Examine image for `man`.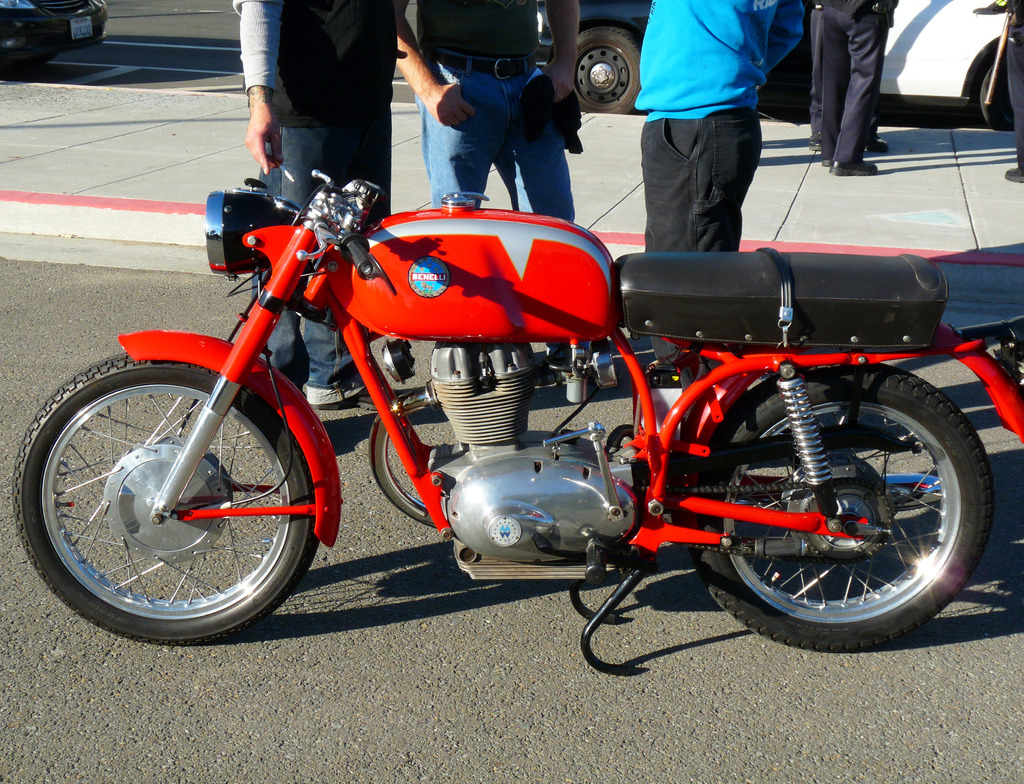
Examination result: region(819, 0, 902, 176).
